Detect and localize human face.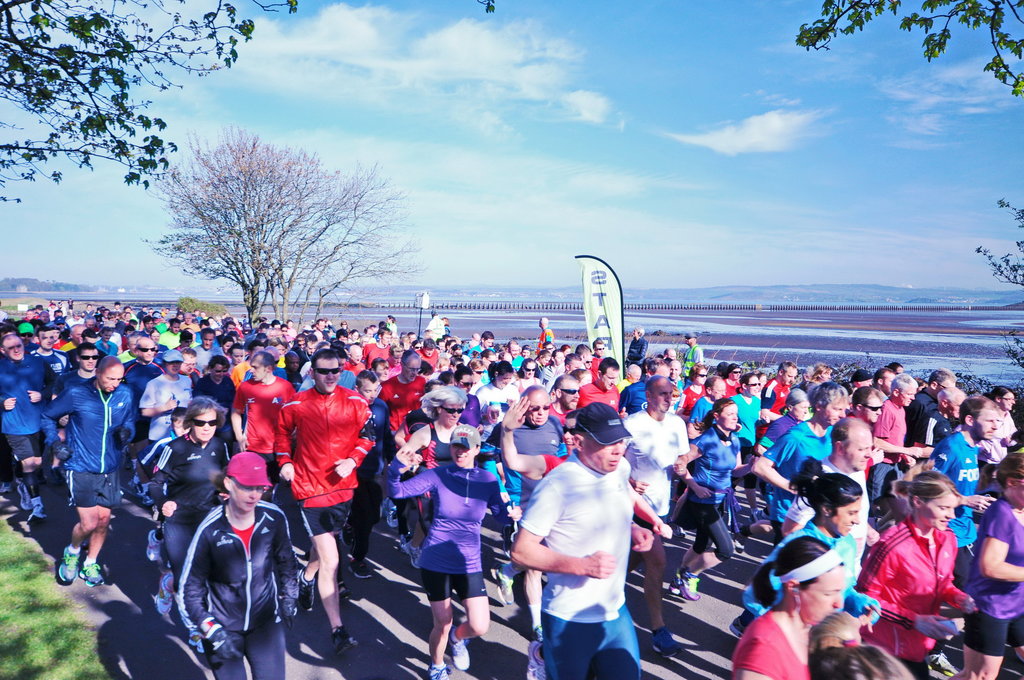
Localized at locate(975, 406, 999, 442).
